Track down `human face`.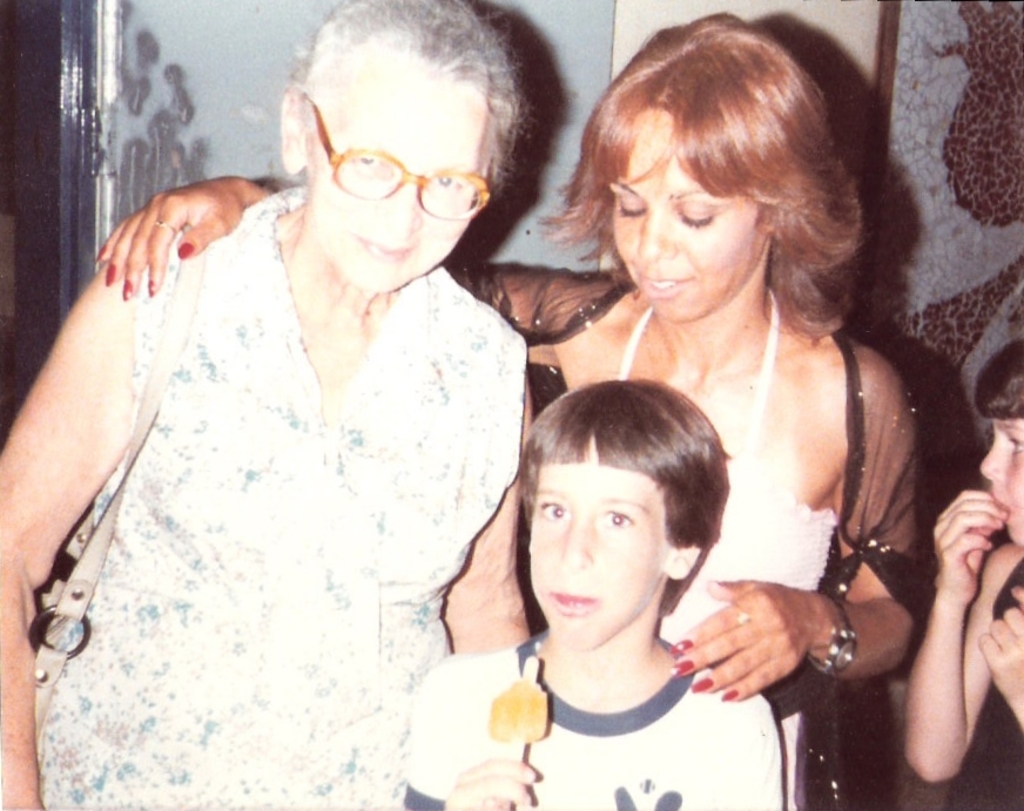
Tracked to rect(305, 67, 478, 291).
